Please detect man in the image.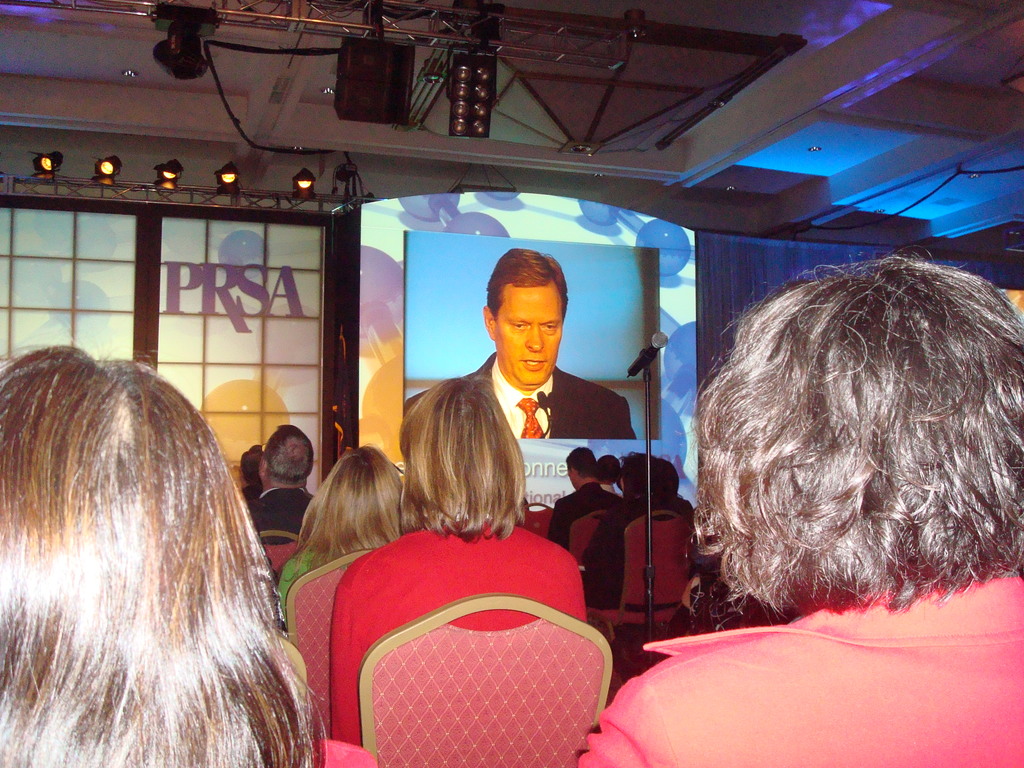
left=581, top=450, right=684, bottom=606.
